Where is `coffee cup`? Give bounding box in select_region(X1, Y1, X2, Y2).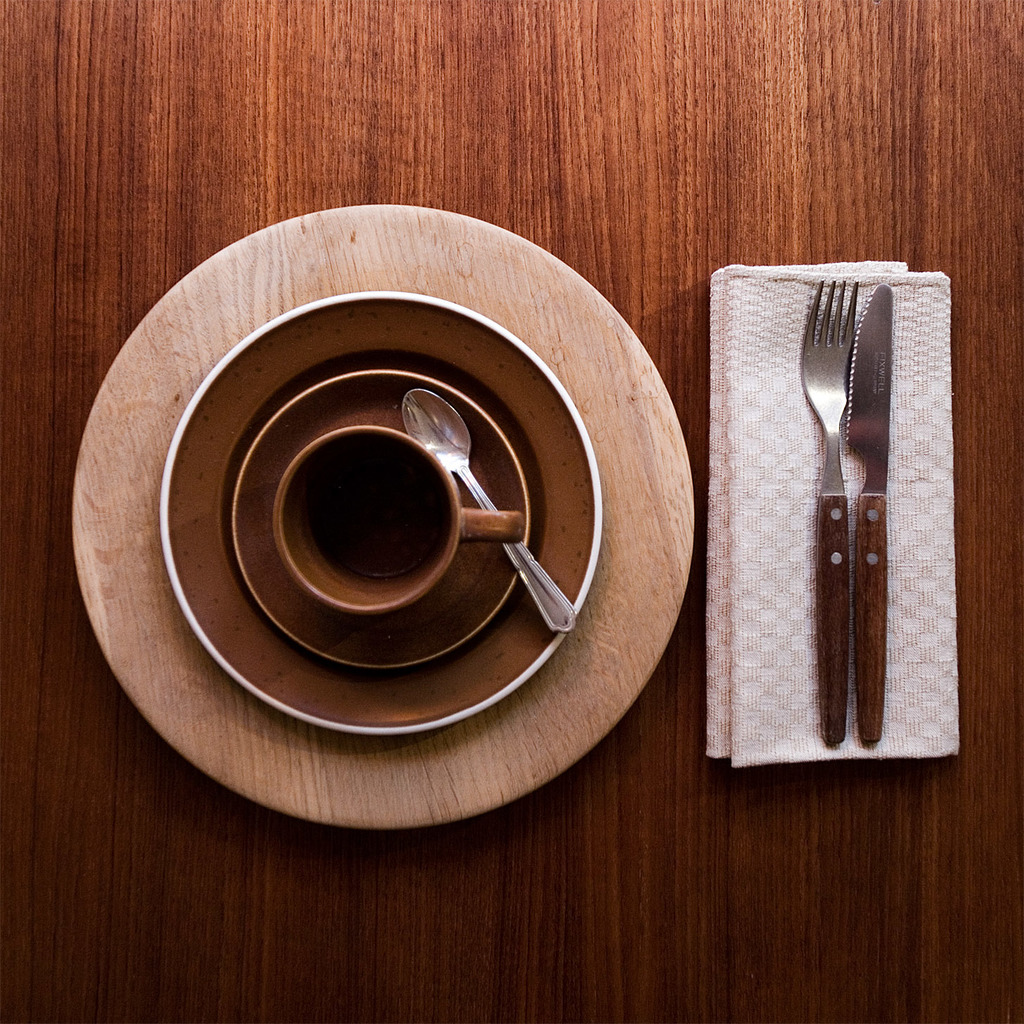
select_region(264, 423, 525, 617).
